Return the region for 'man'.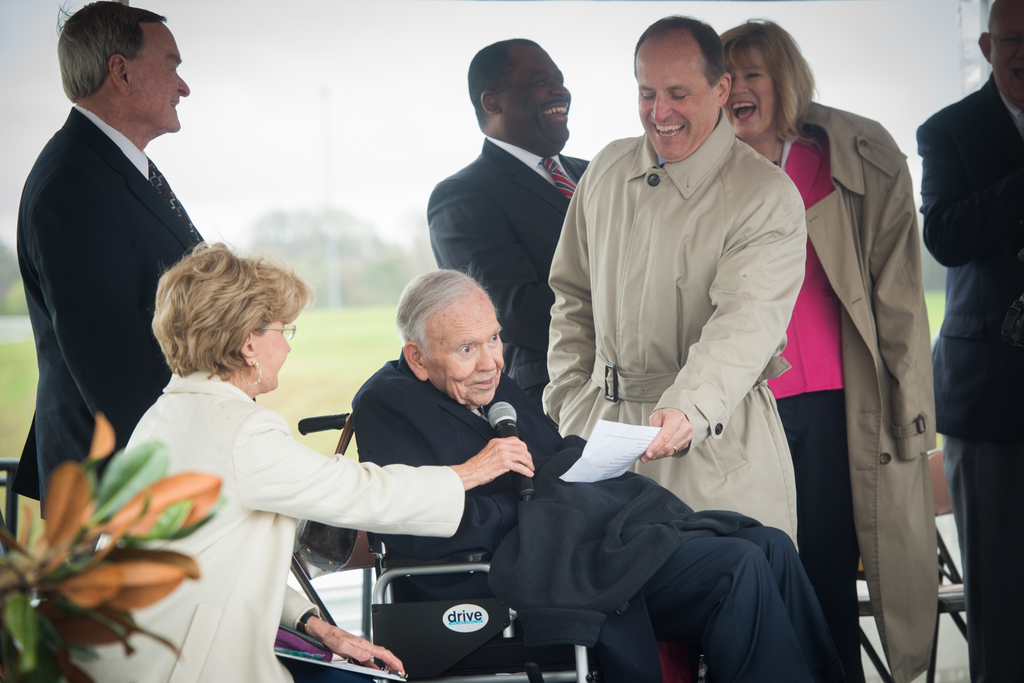
x1=907, y1=0, x2=1023, y2=682.
